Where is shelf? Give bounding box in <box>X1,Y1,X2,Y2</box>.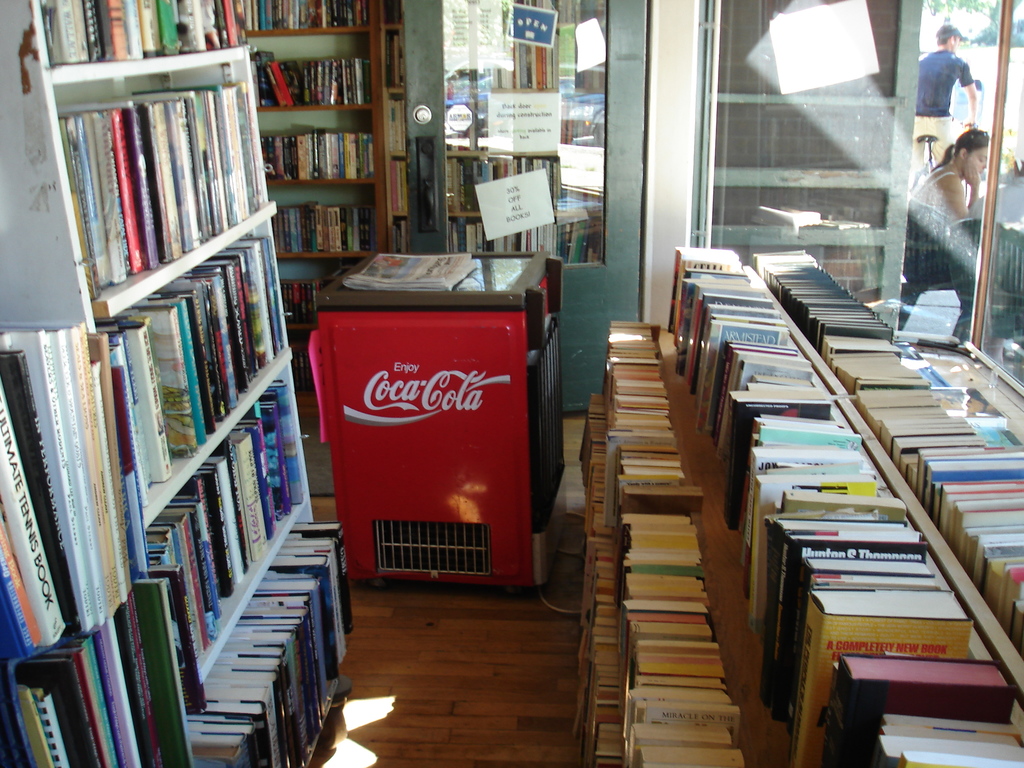
<box>748,231,1023,690</box>.
